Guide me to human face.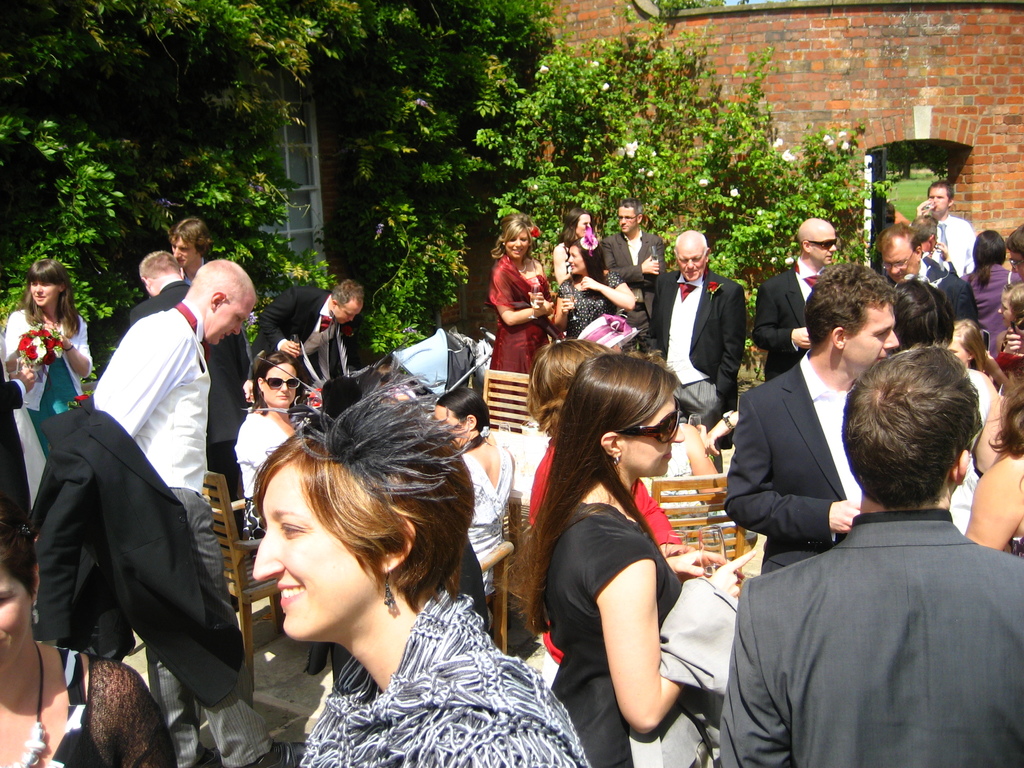
Guidance: [27, 274, 57, 311].
